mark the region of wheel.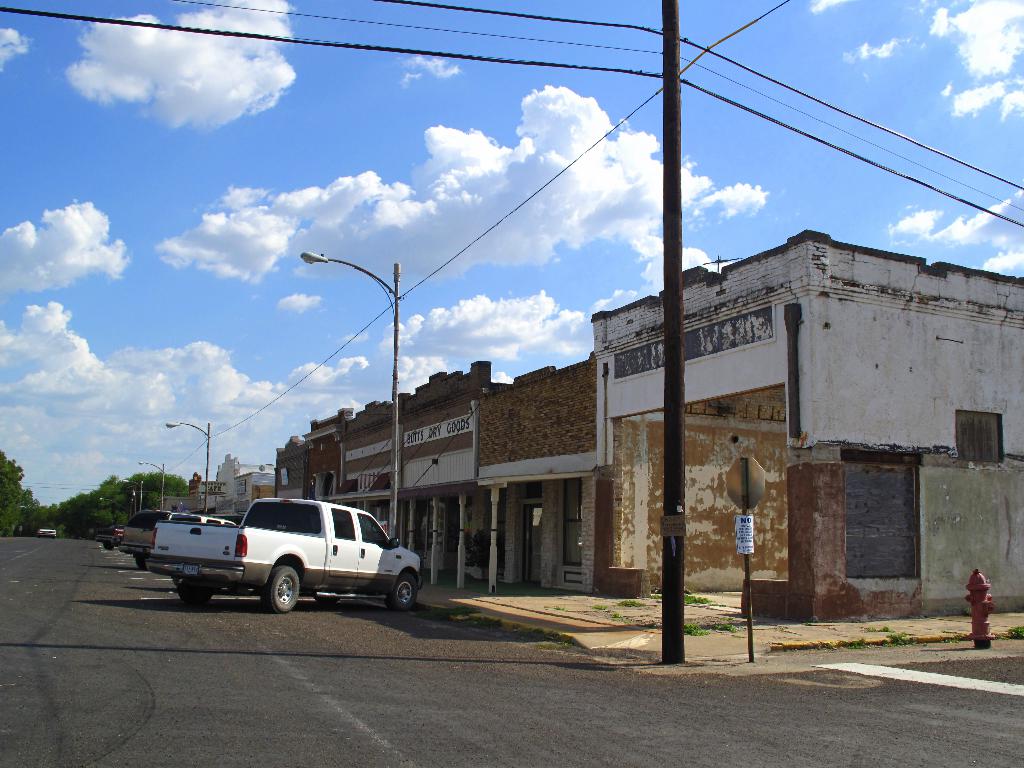
Region: (left=137, top=554, right=145, bottom=570).
